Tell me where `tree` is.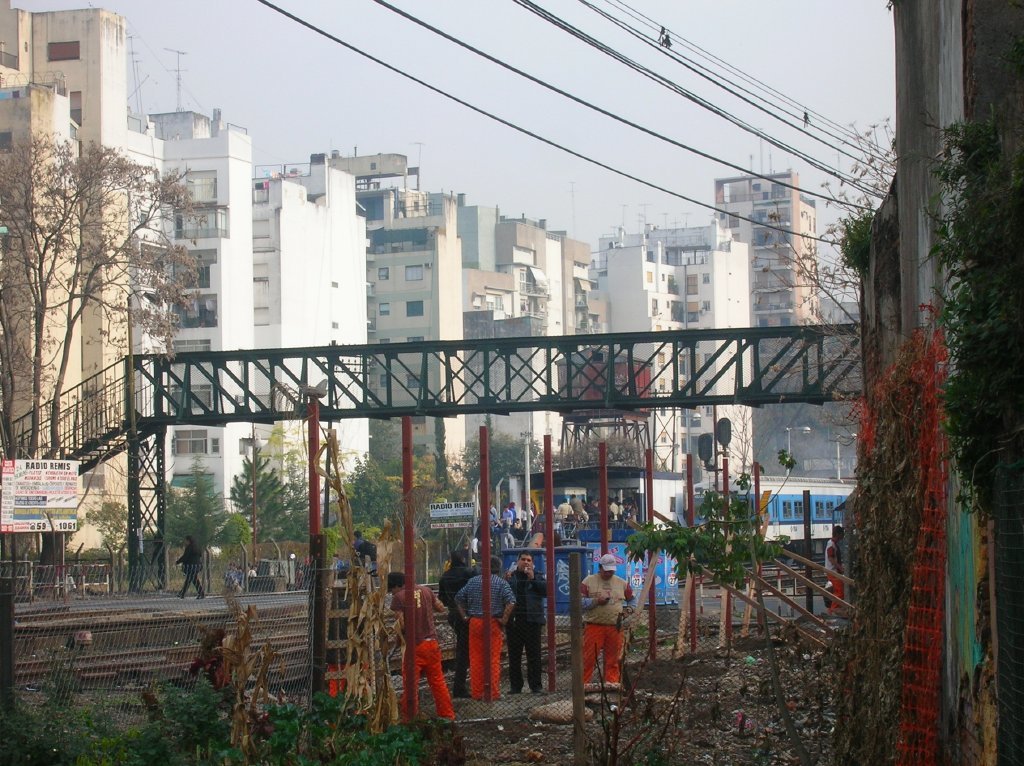
`tree` is at <region>800, 127, 1023, 522</region>.
